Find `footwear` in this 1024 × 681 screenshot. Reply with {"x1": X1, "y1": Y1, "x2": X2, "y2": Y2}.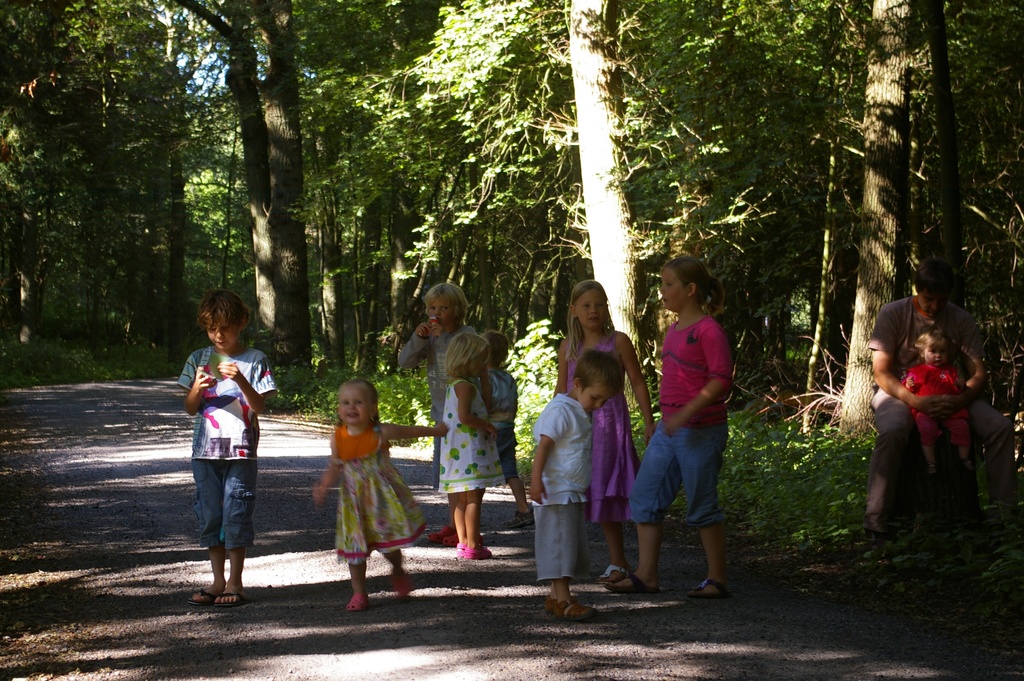
{"x1": 441, "y1": 529, "x2": 461, "y2": 545}.
